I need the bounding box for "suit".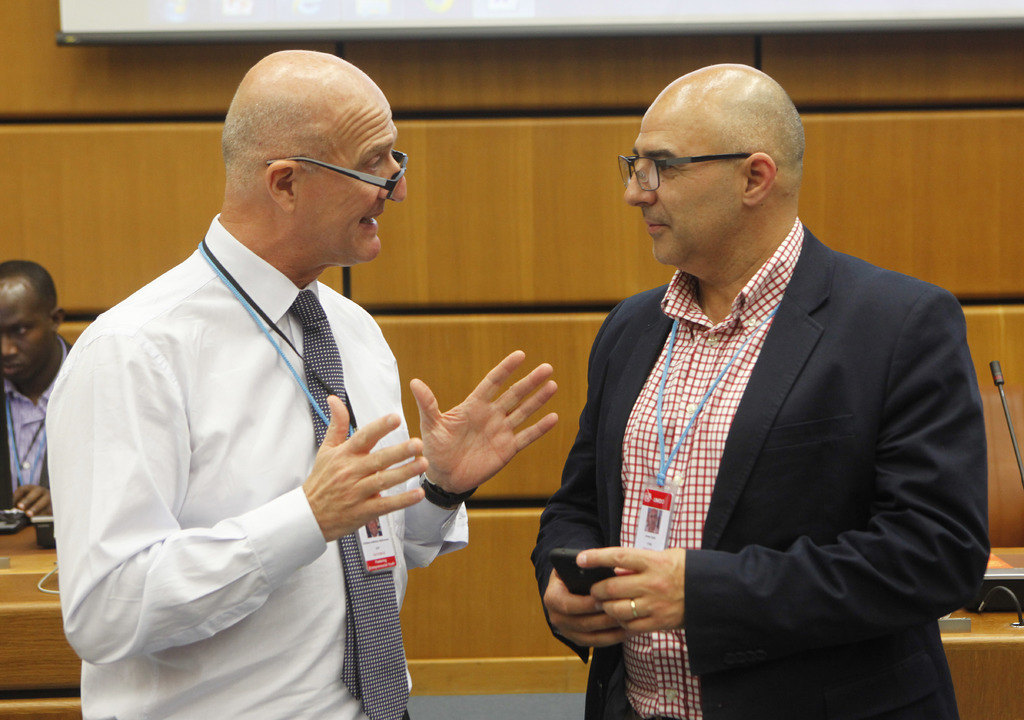
Here it is: [left=0, top=332, right=73, bottom=518].
